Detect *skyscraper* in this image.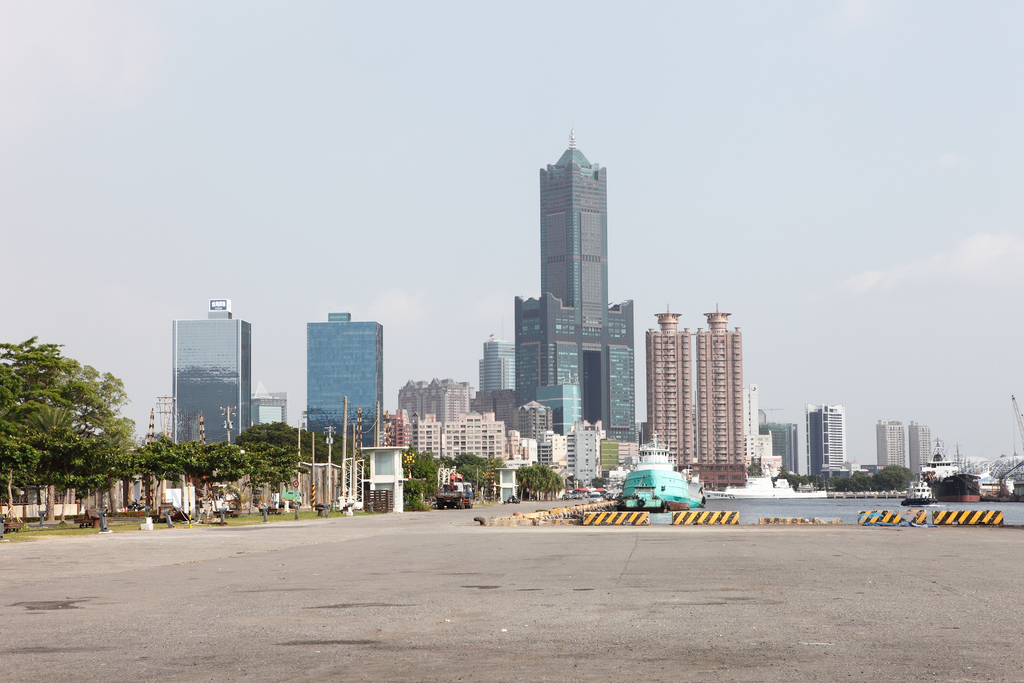
Detection: x1=804 y1=406 x2=848 y2=478.
